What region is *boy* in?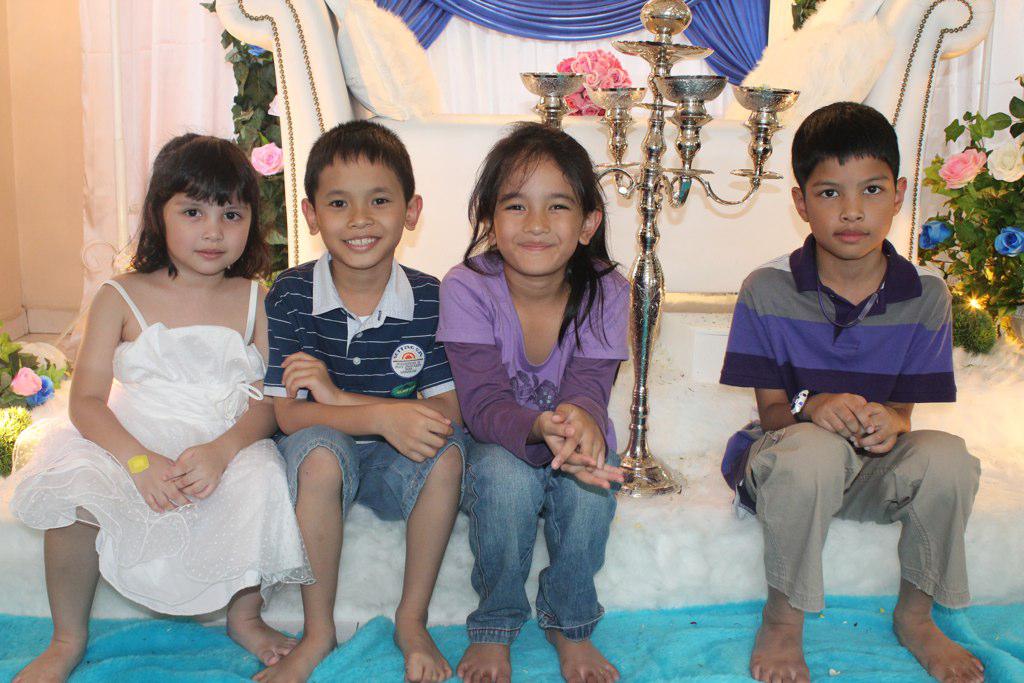
x1=252 y1=115 x2=477 y2=682.
